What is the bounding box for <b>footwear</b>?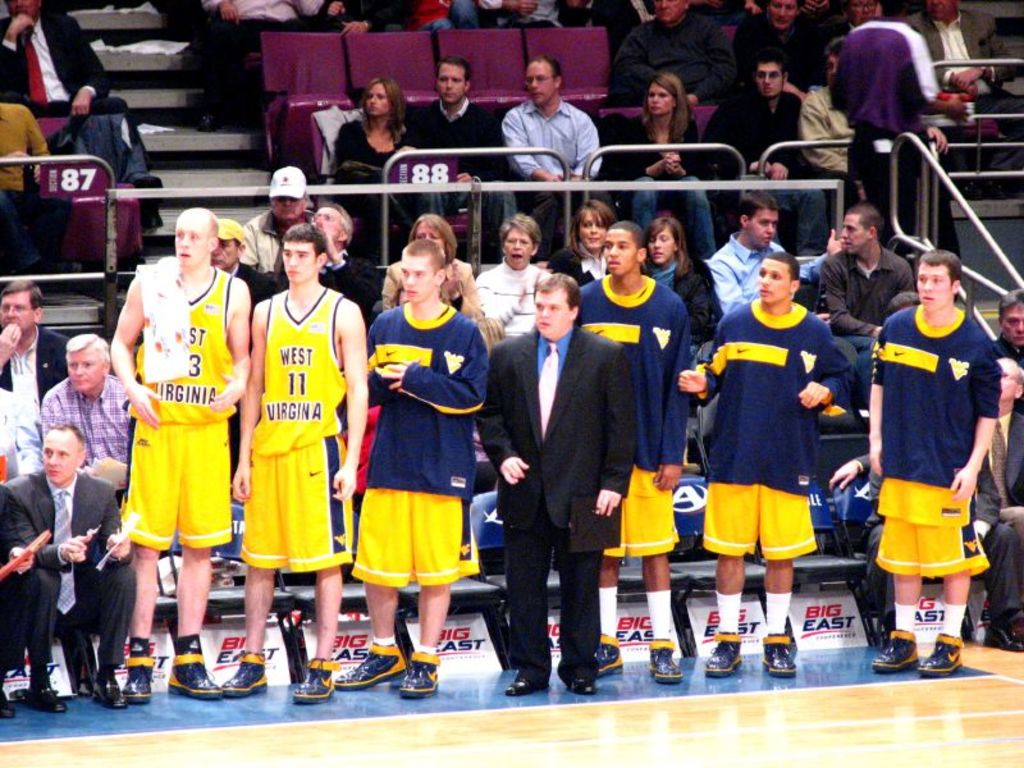
x1=508 y1=672 x2=534 y2=694.
